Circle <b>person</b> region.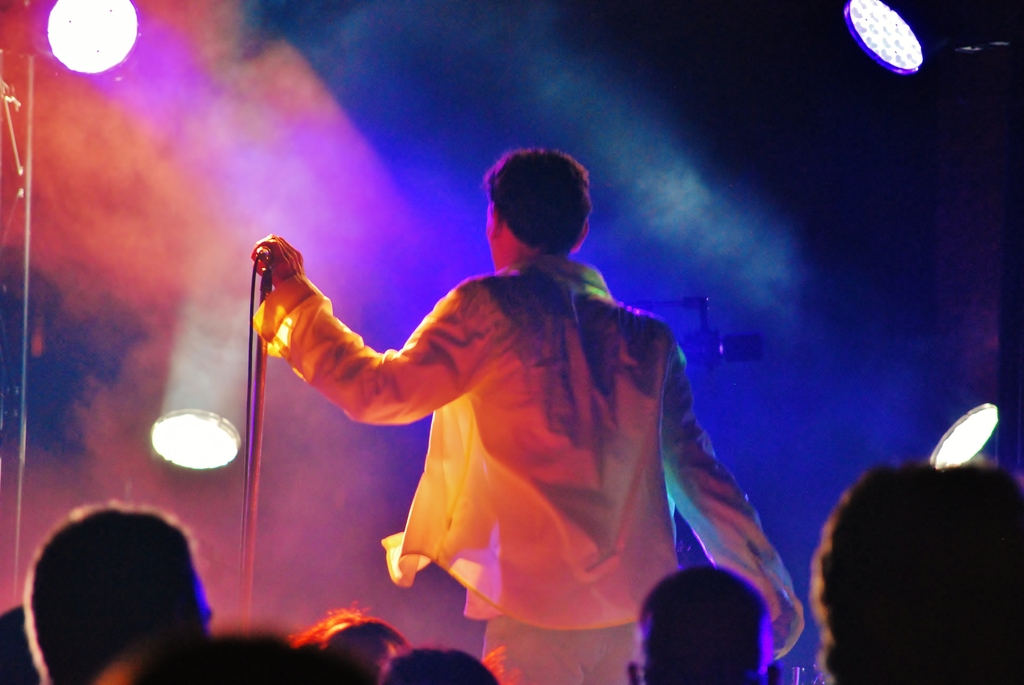
Region: box(226, 122, 797, 664).
